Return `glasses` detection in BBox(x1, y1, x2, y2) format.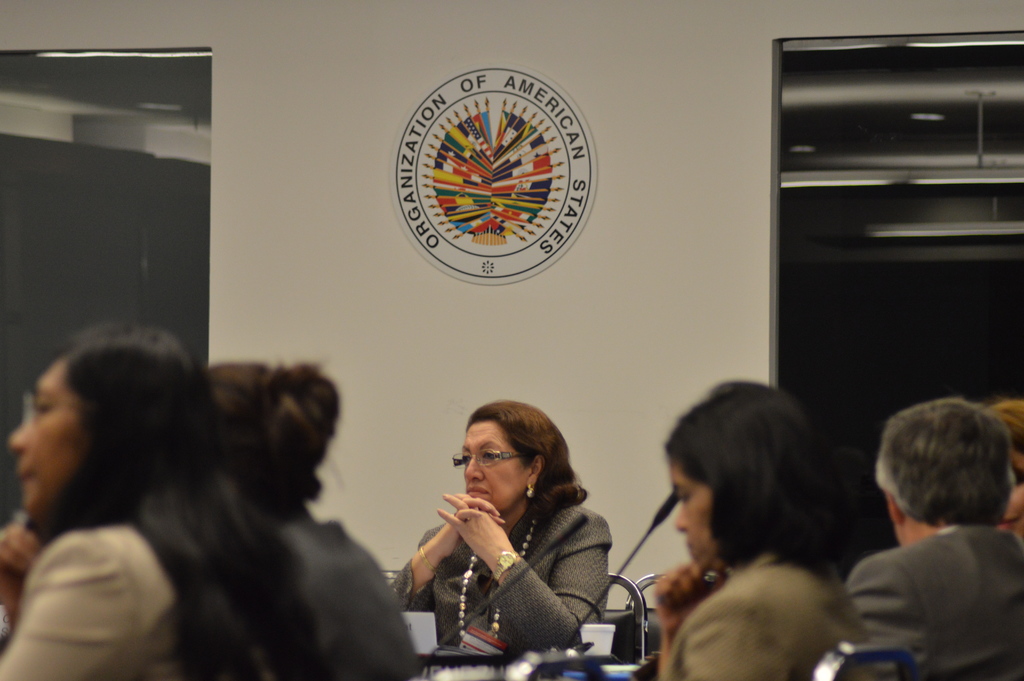
BBox(19, 391, 79, 434).
